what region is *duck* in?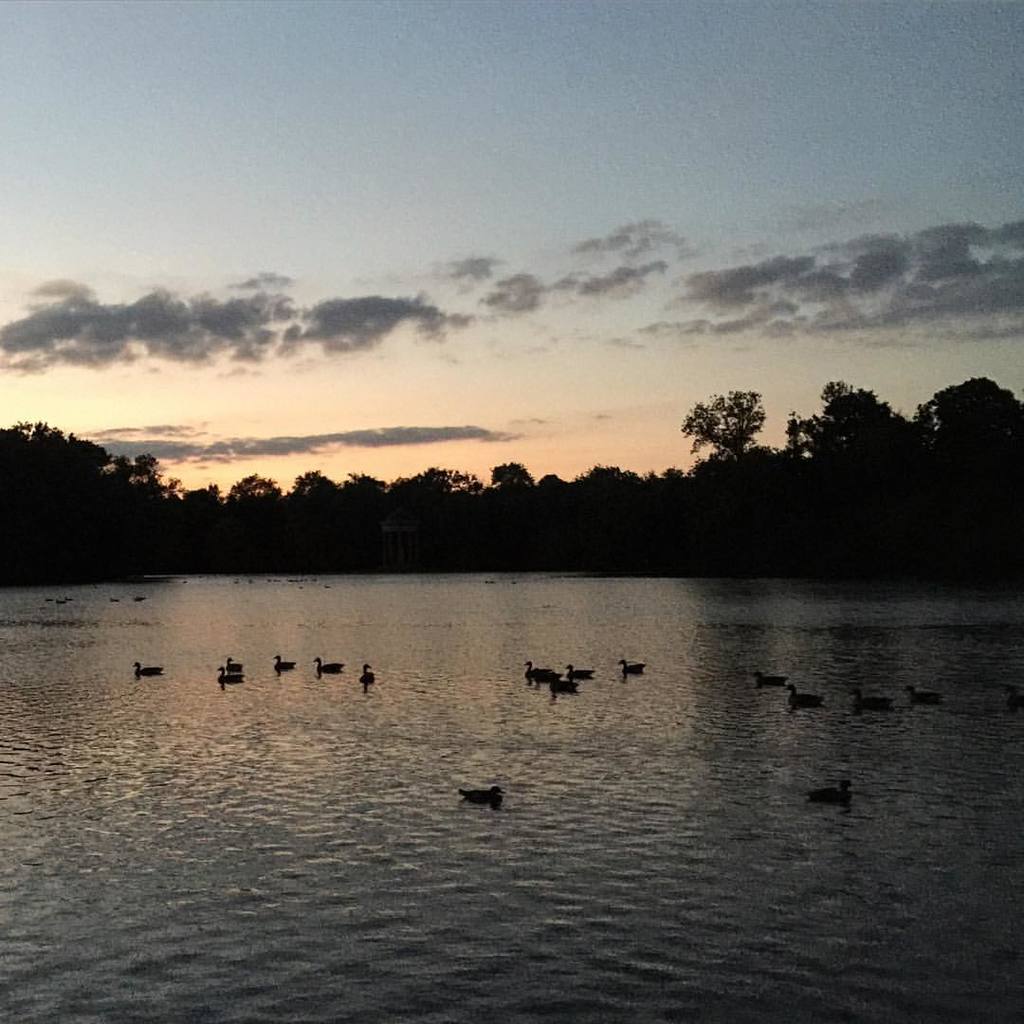
(left=448, top=782, right=499, bottom=803).
